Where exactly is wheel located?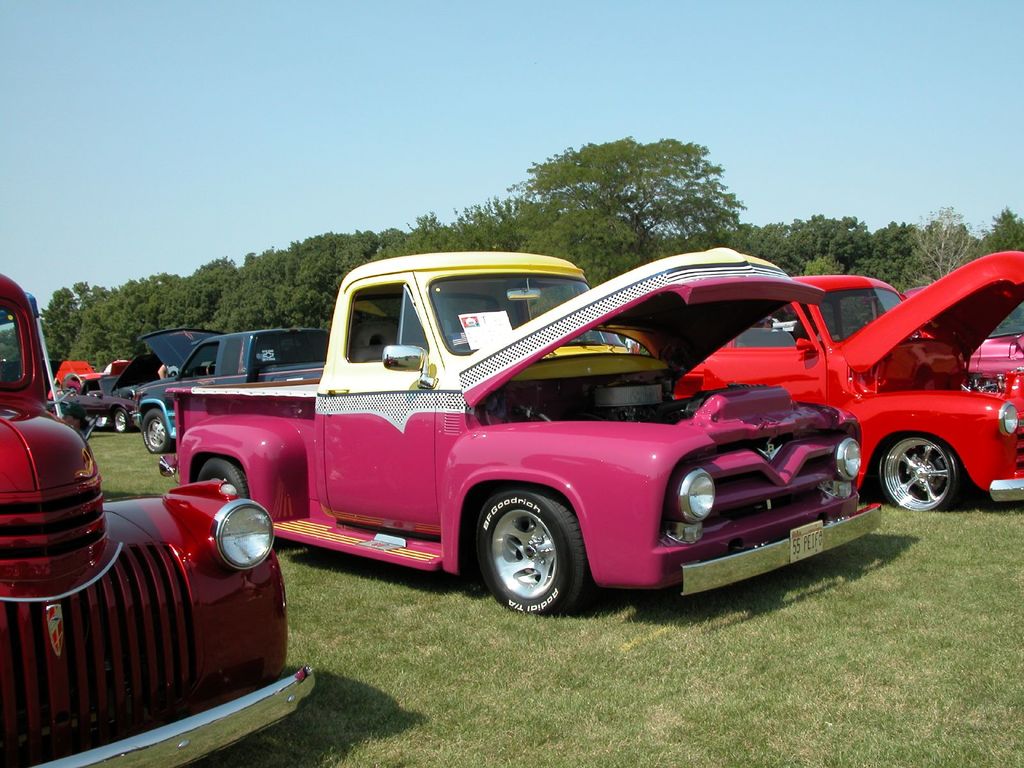
Its bounding box is l=471, t=502, r=582, b=610.
